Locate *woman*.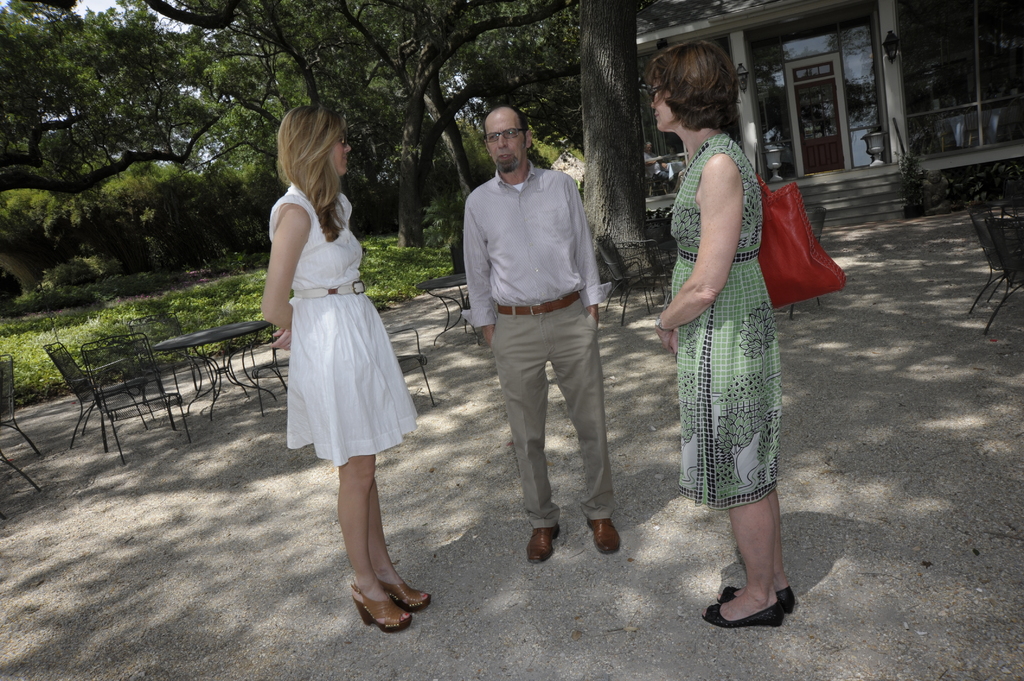
Bounding box: <region>256, 116, 420, 534</region>.
